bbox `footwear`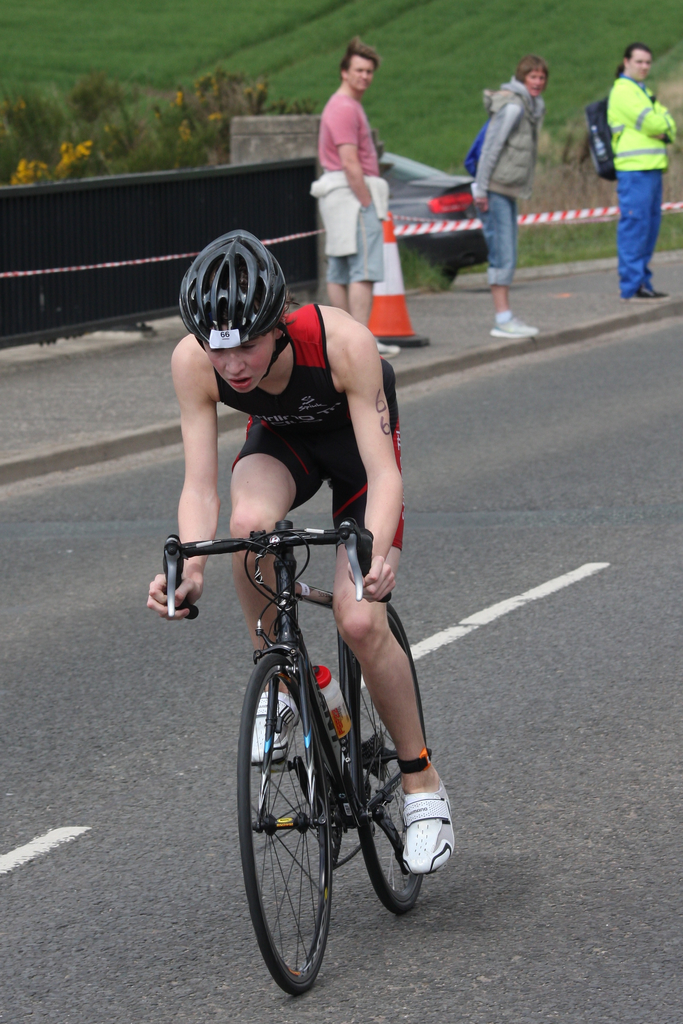
[397, 784, 456, 910]
